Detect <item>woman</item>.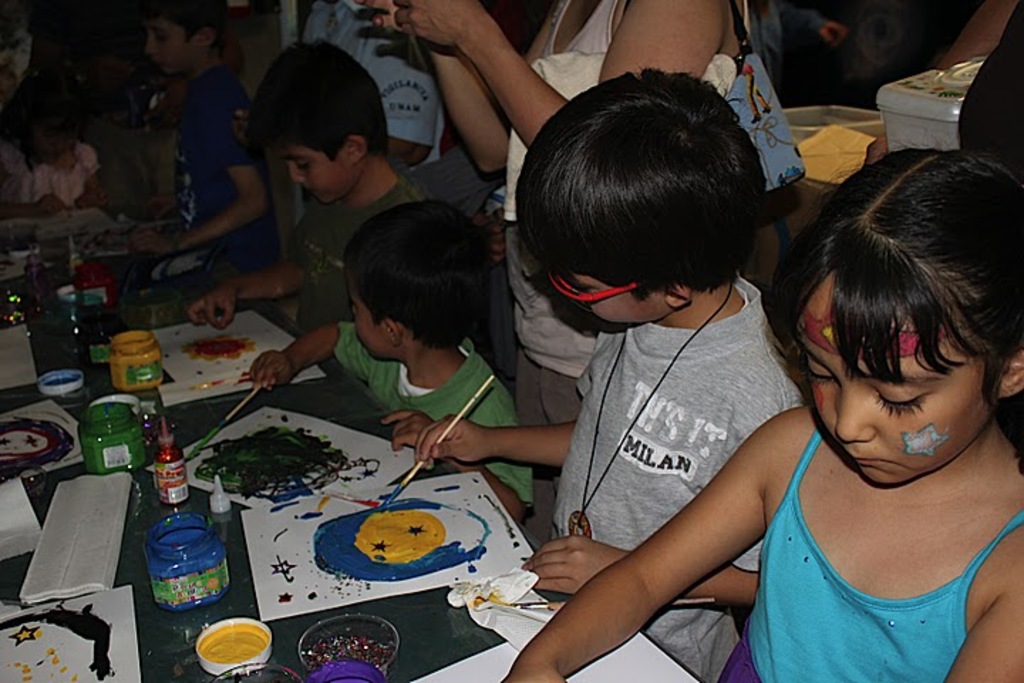
Detected at rect(364, 0, 745, 545).
